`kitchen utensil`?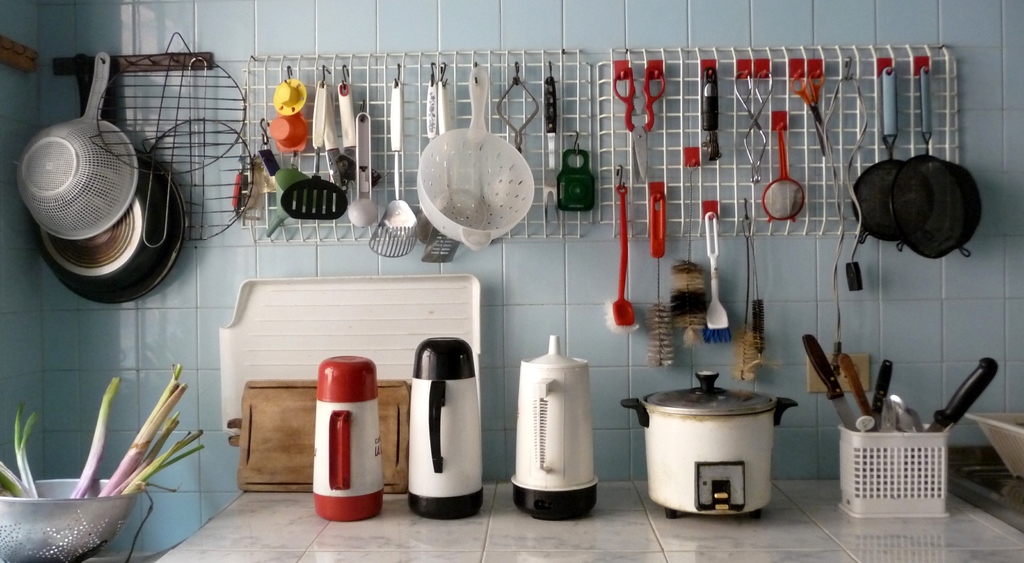
[763, 118, 805, 226]
